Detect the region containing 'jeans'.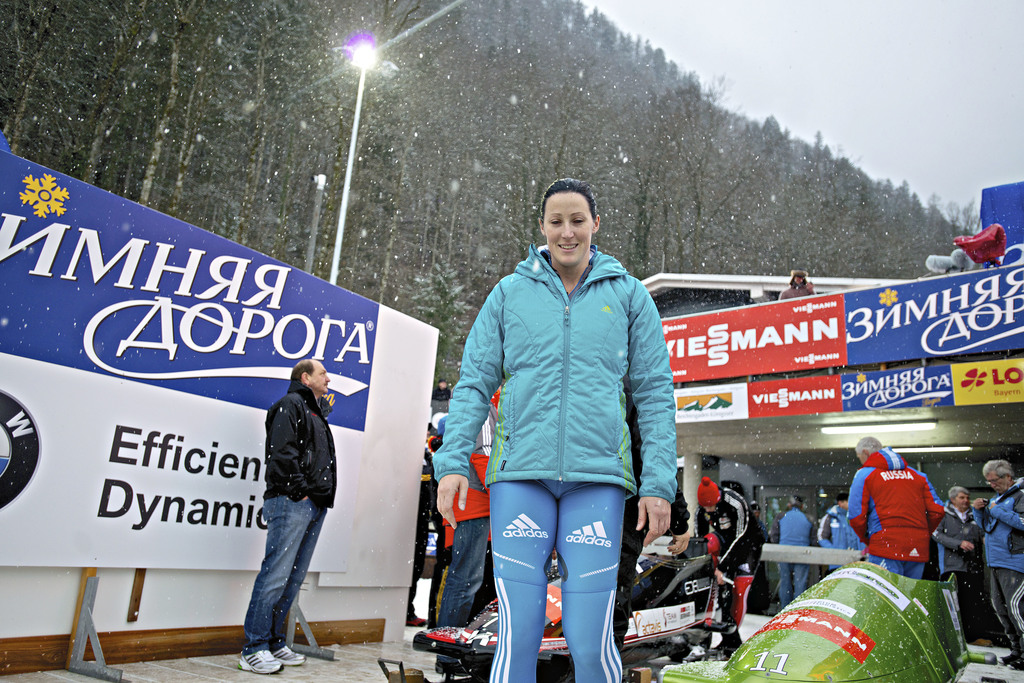
BBox(245, 497, 329, 652).
